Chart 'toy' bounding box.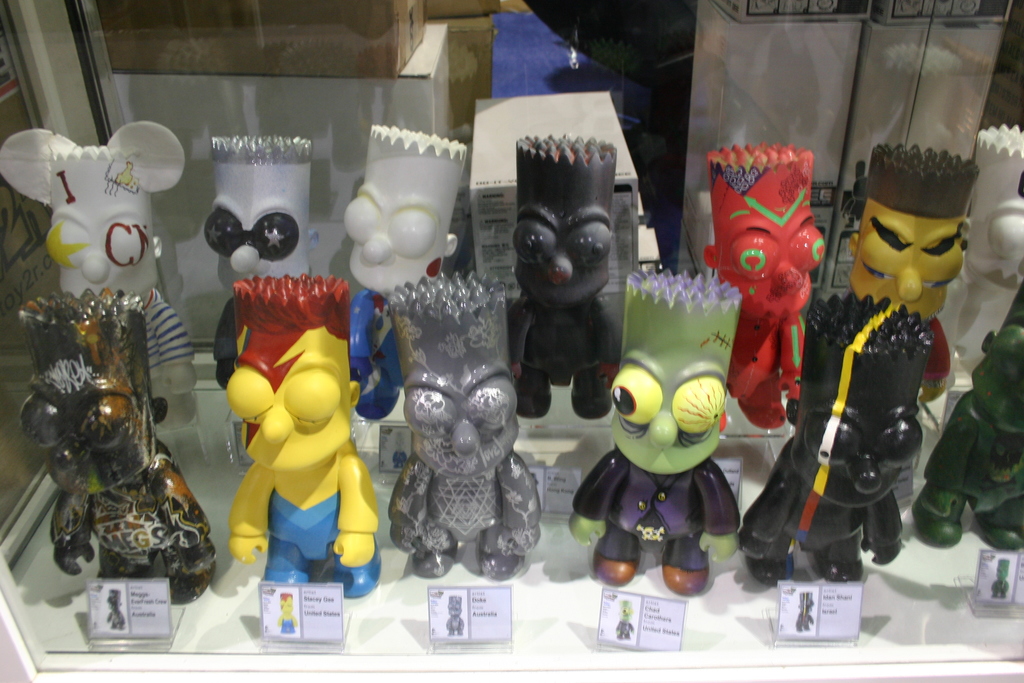
Charted: x1=282 y1=583 x2=297 y2=634.
